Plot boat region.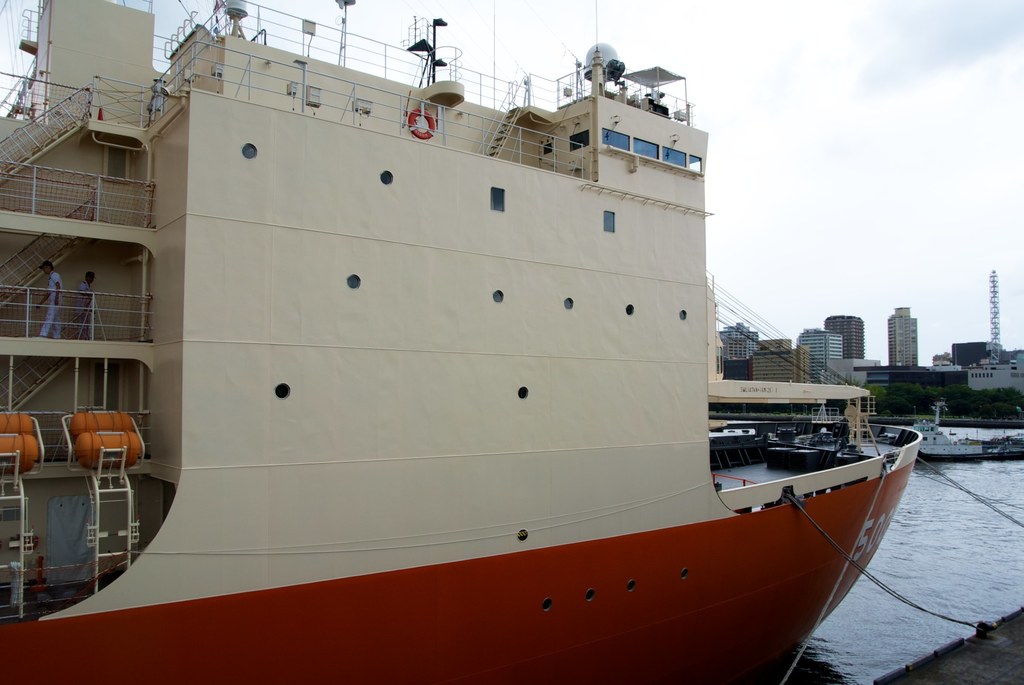
Plotted at [34, 9, 882, 653].
